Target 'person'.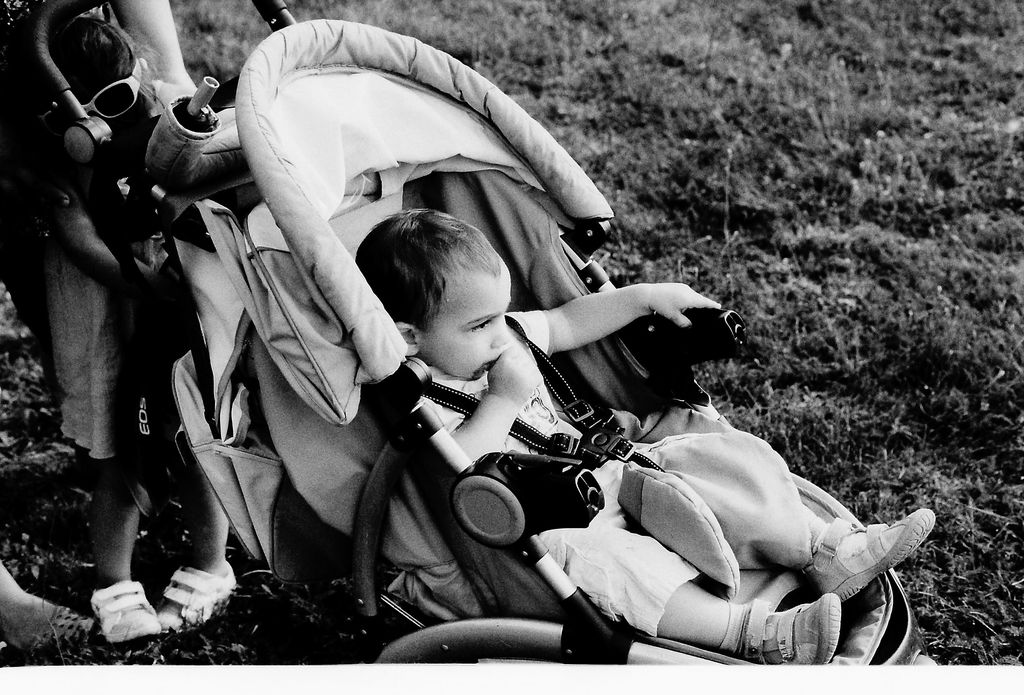
Target region: [left=278, top=159, right=861, bottom=667].
